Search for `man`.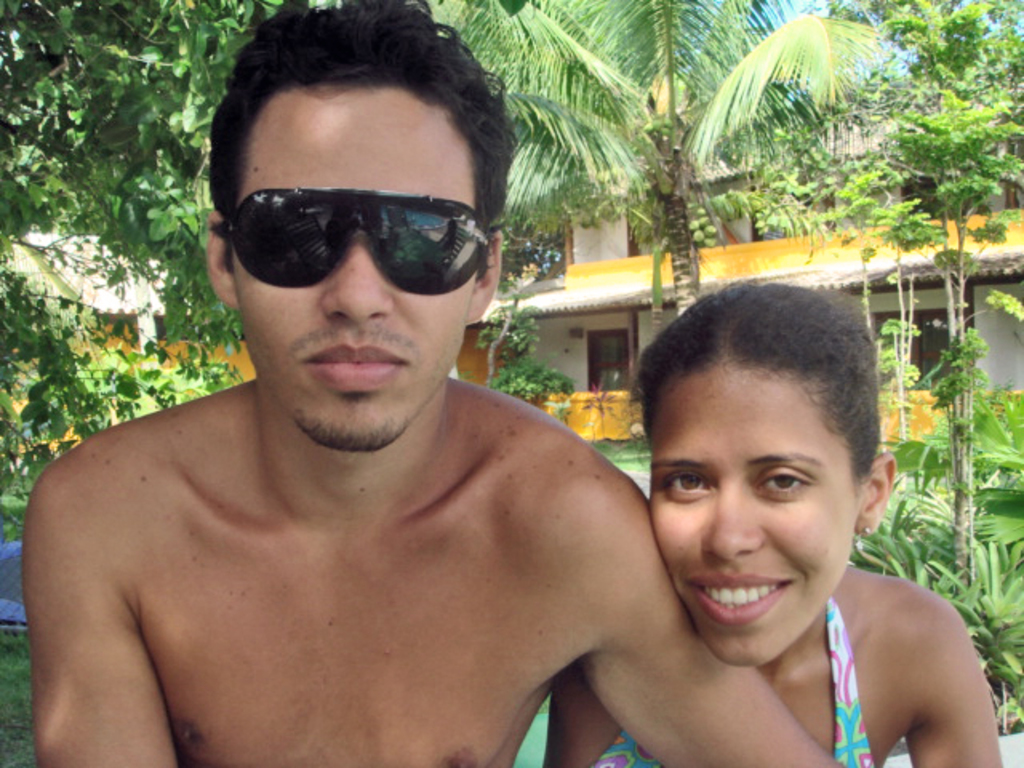
Found at [19, 0, 846, 766].
